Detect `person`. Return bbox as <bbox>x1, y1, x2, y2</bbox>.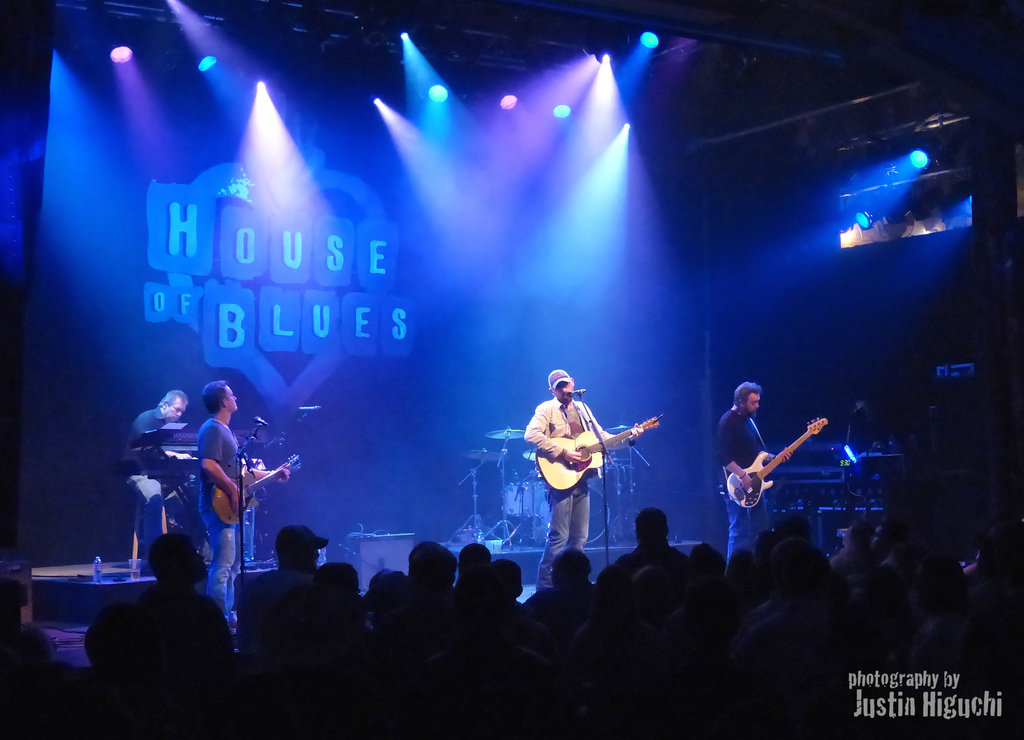
<bbox>194, 379, 283, 631</bbox>.
